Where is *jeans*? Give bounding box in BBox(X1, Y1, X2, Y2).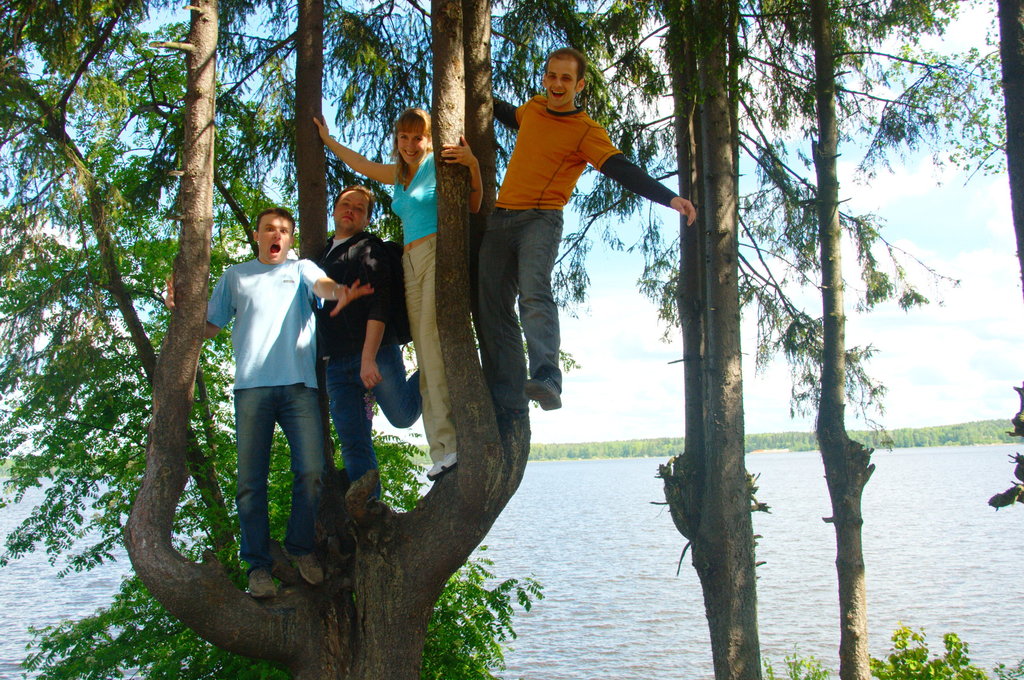
BBox(328, 348, 422, 486).
